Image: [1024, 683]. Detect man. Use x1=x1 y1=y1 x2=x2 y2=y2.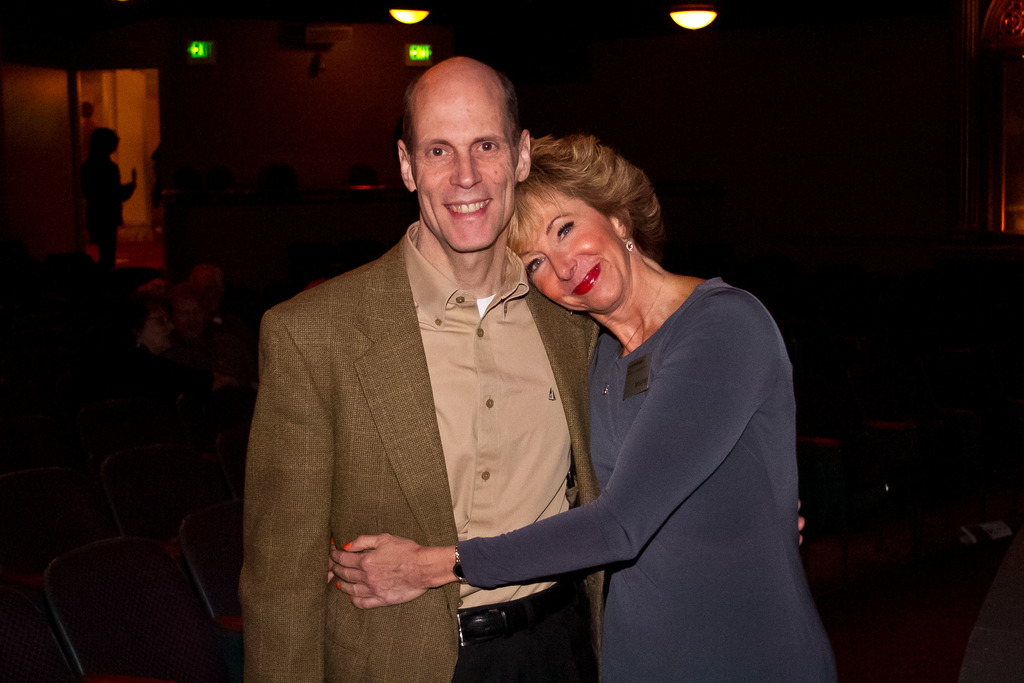
x1=237 y1=54 x2=805 y2=682.
